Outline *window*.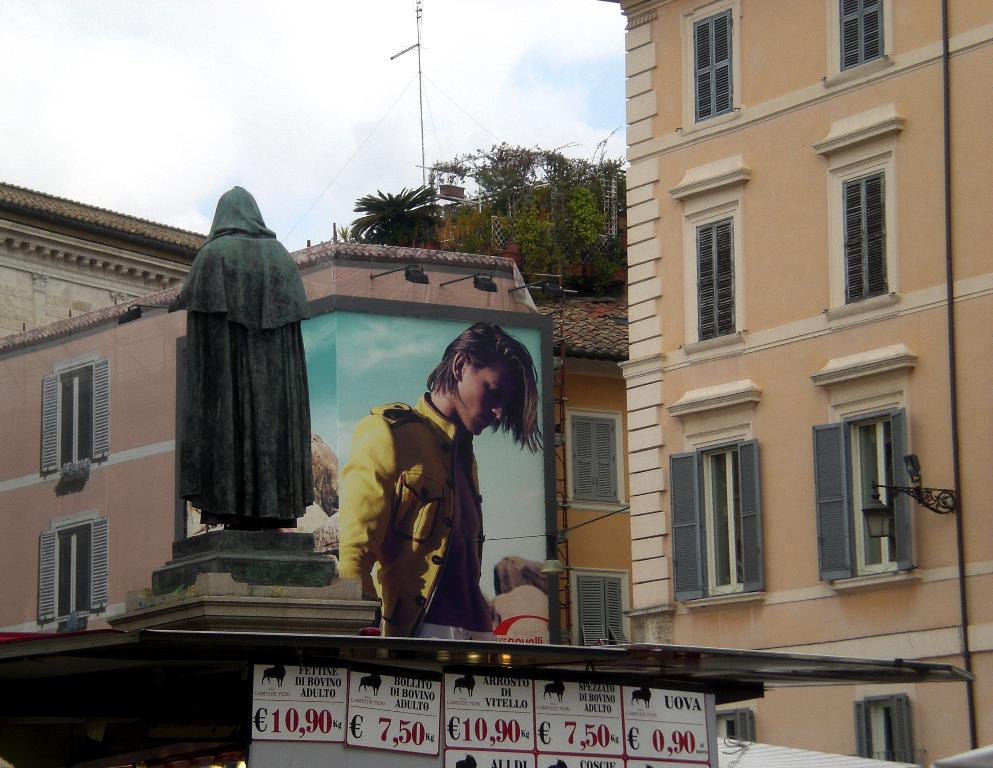
Outline: [x1=693, y1=215, x2=744, y2=346].
